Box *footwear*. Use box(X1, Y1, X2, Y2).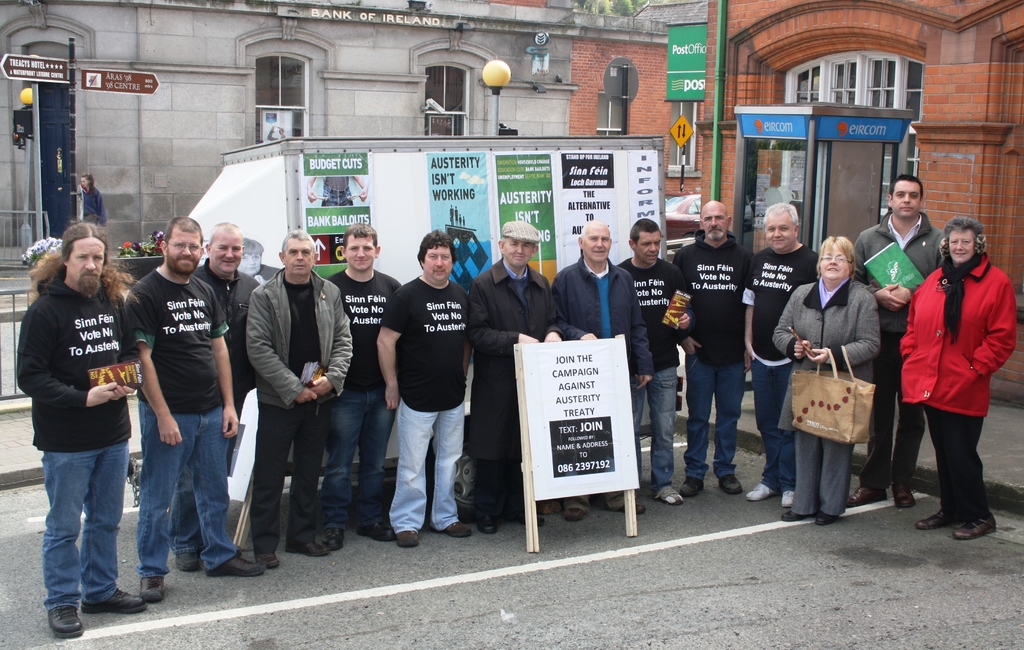
box(677, 480, 711, 495).
